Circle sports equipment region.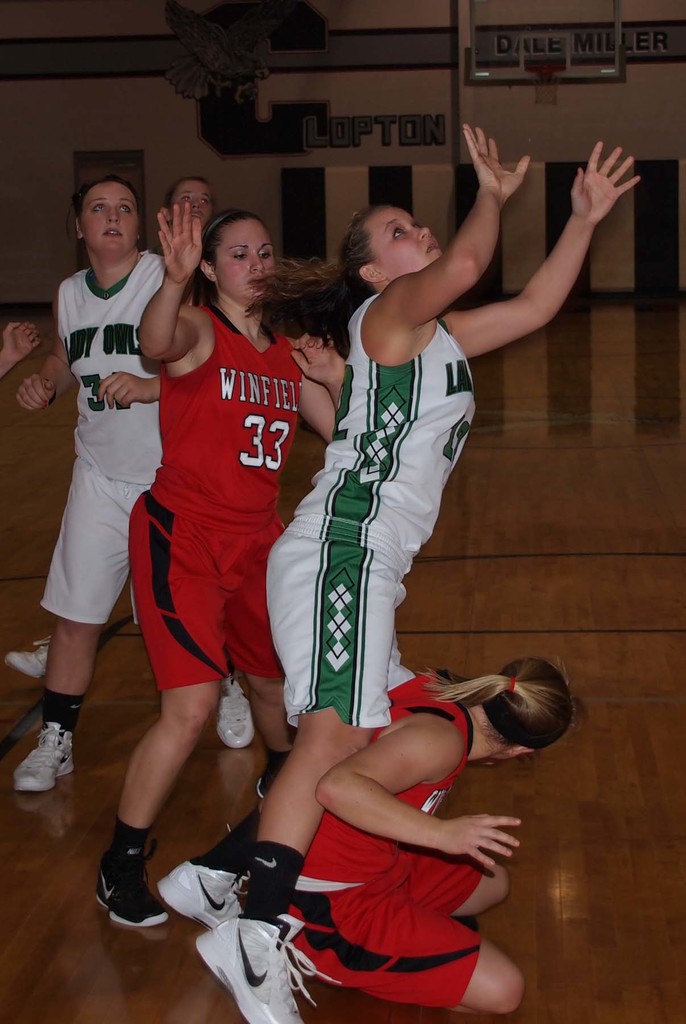
Region: pyautogui.locateOnScreen(195, 915, 339, 1023).
